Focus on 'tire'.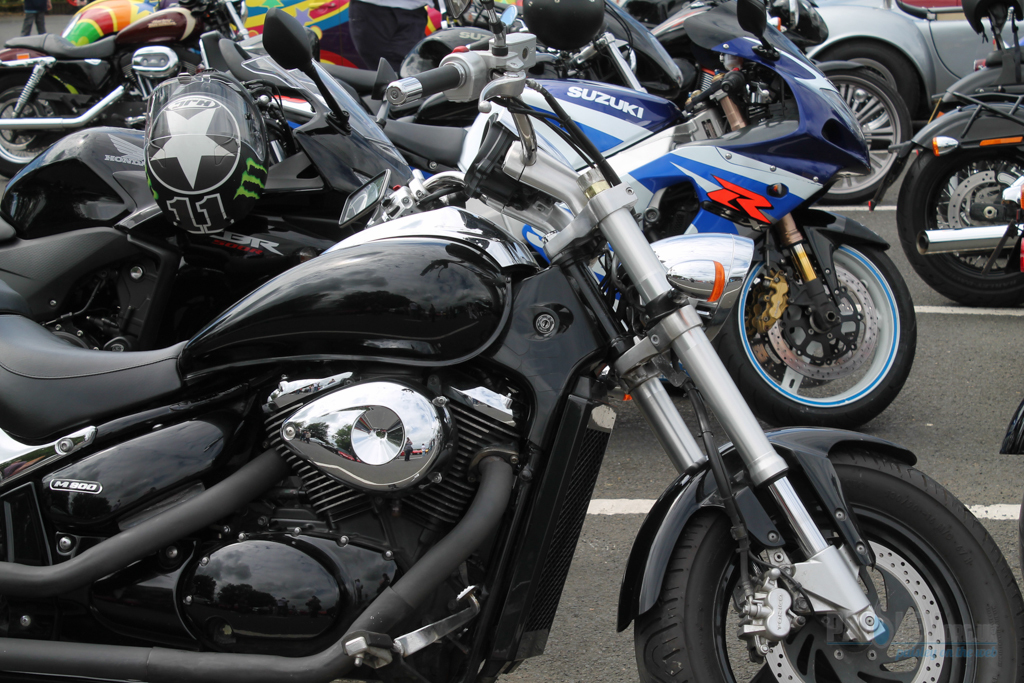
Focused at rect(706, 229, 917, 439).
